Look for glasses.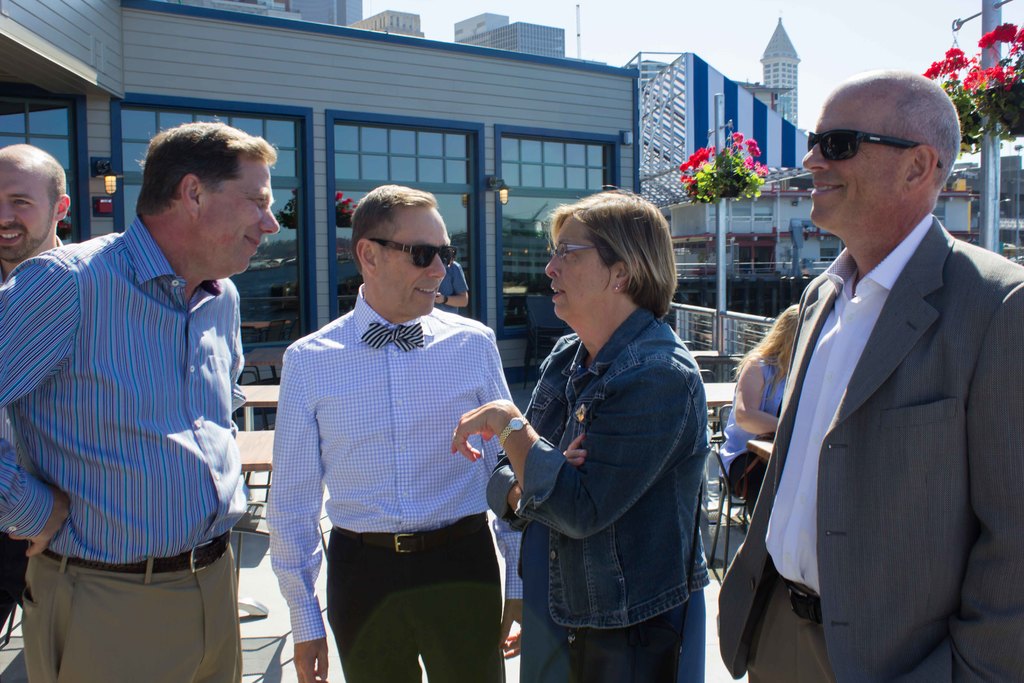
Found: pyautogui.locateOnScreen(369, 238, 463, 273).
